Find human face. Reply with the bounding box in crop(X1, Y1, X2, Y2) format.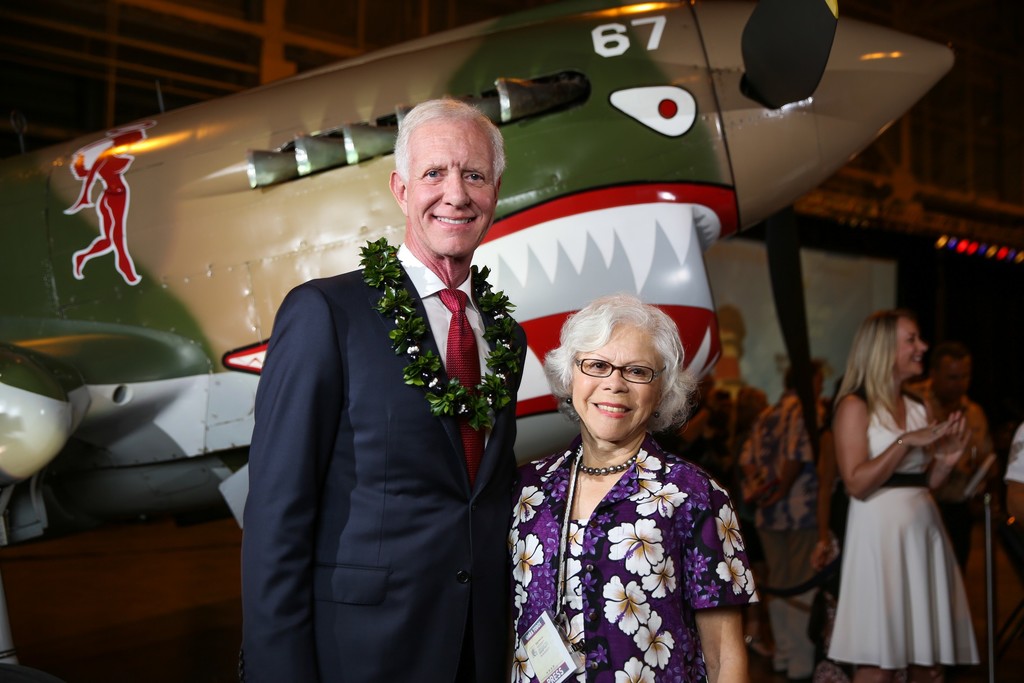
crop(405, 120, 494, 260).
